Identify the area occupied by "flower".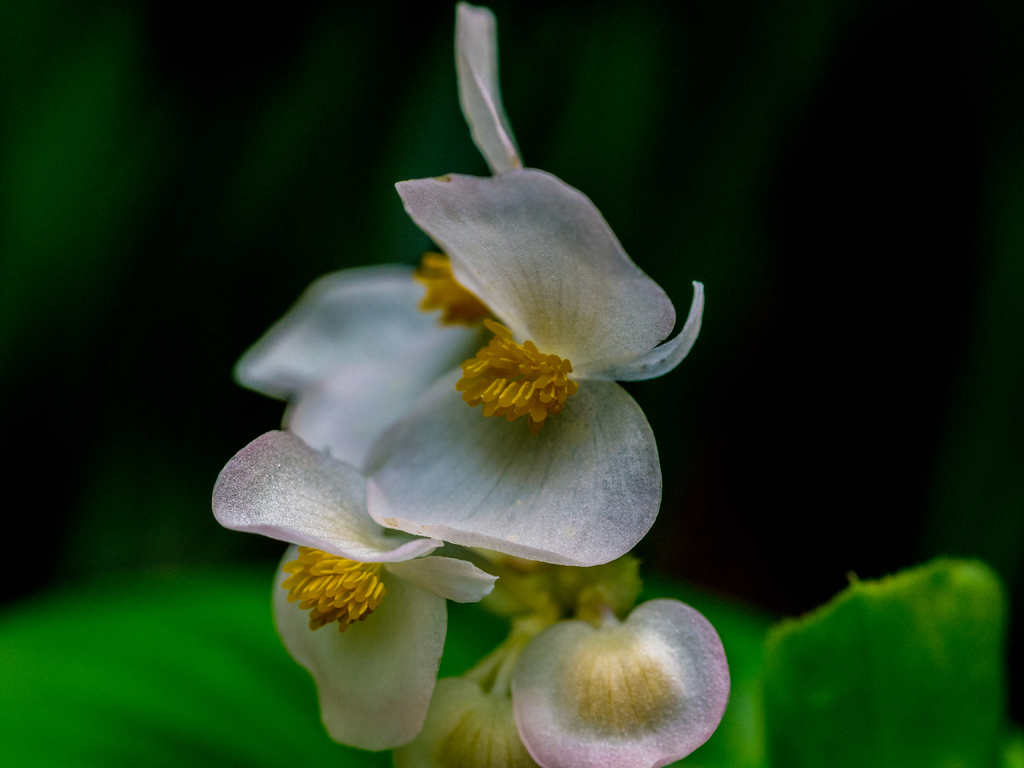
Area: [386,557,749,767].
